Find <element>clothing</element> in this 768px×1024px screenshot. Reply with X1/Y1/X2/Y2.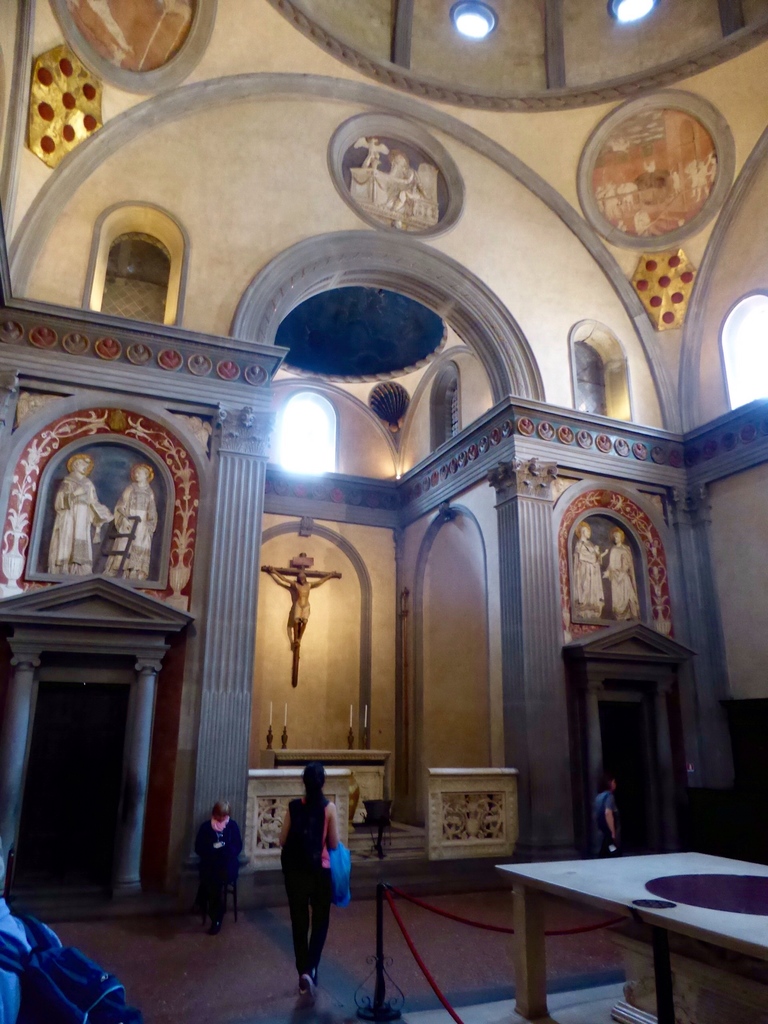
113/479/158/584.
